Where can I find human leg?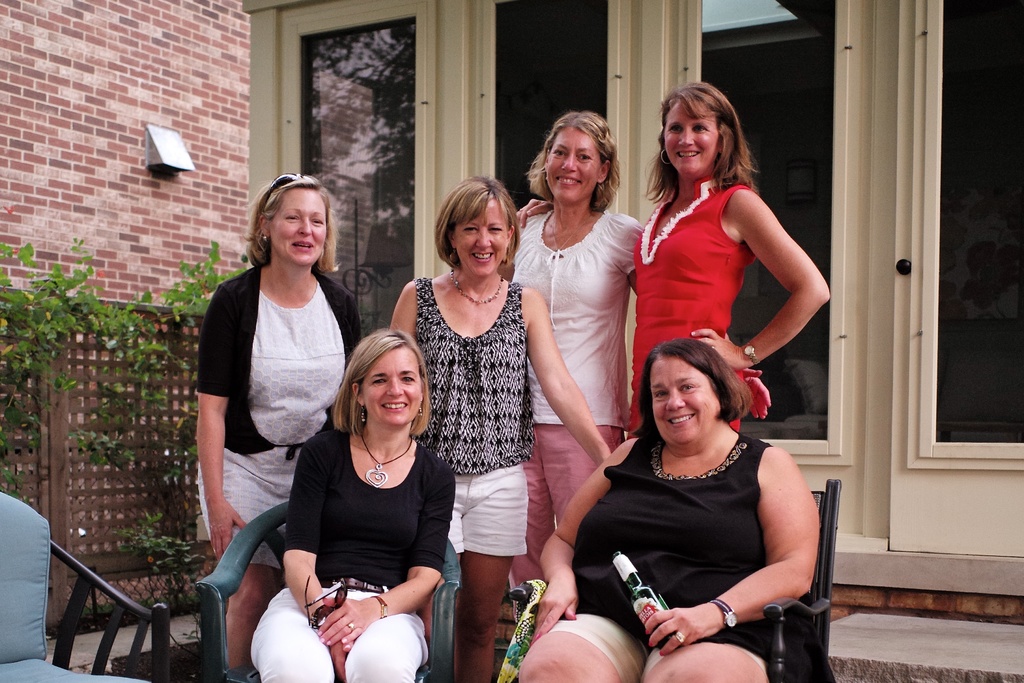
You can find it at BBox(348, 612, 425, 682).
